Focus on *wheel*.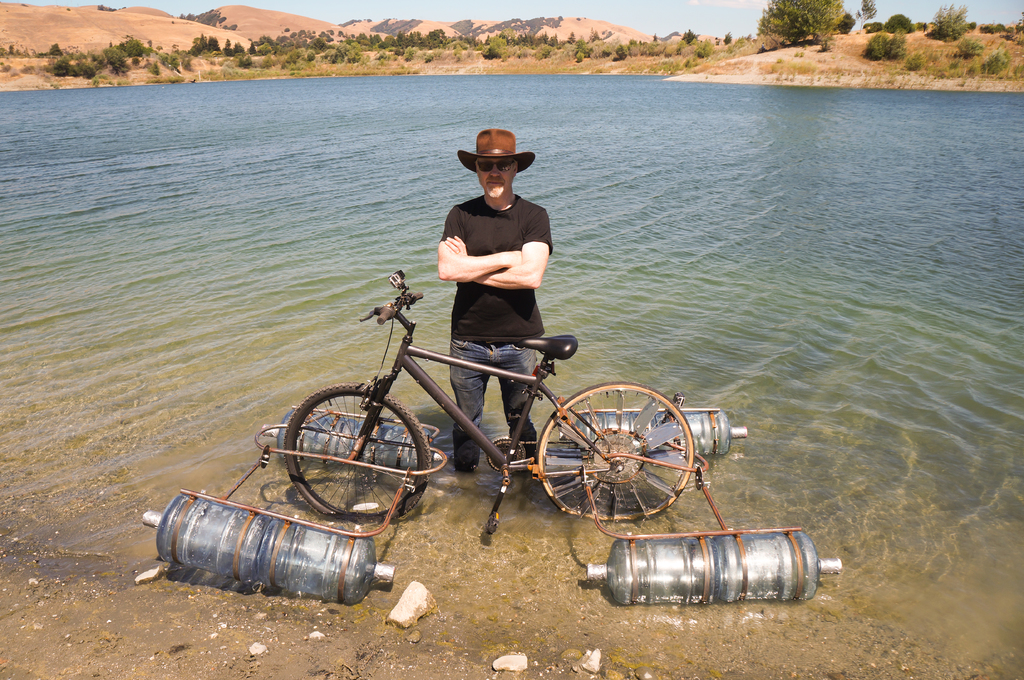
Focused at <bbox>278, 379, 431, 518</bbox>.
